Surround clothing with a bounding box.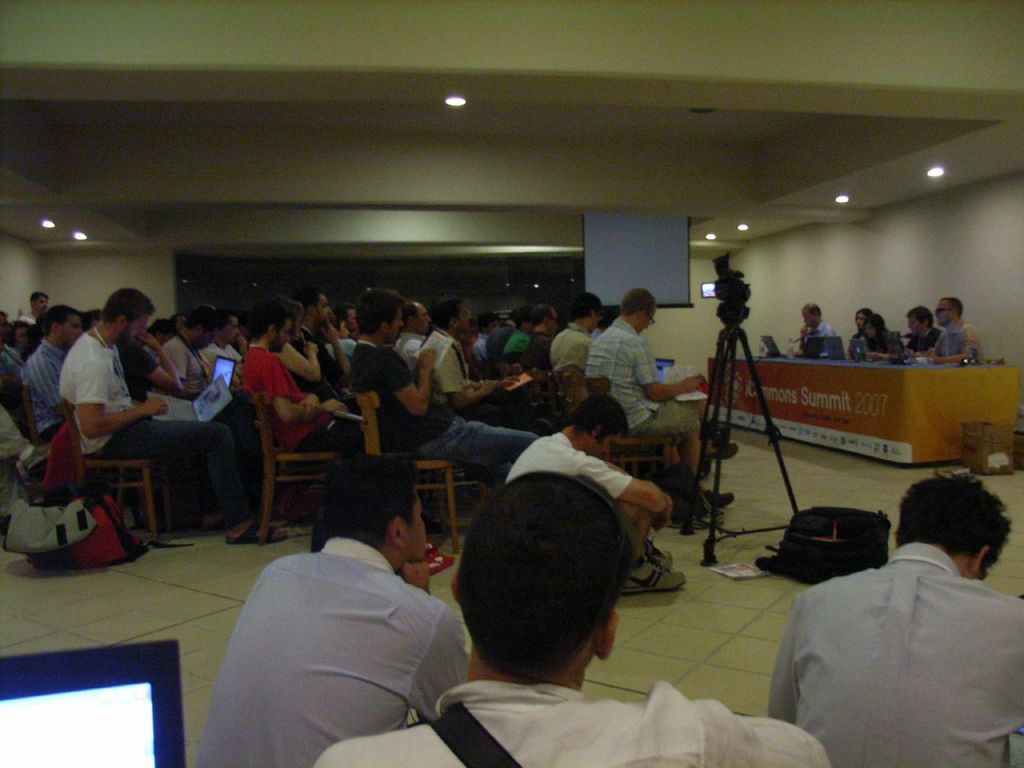
locate(18, 339, 58, 442).
